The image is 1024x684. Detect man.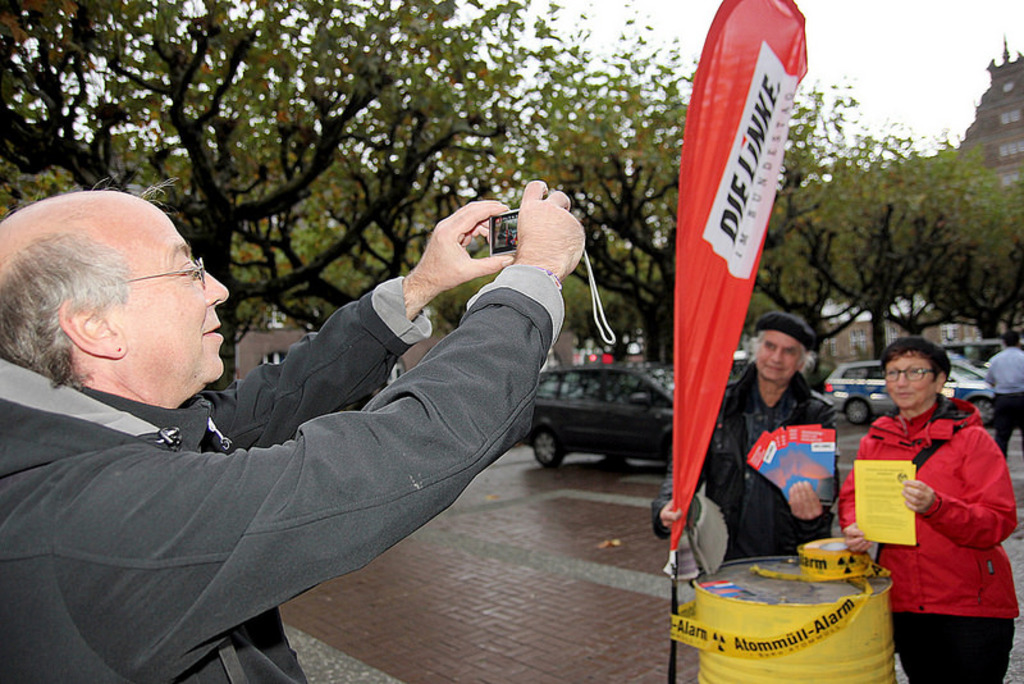
Detection: region(0, 174, 590, 683).
